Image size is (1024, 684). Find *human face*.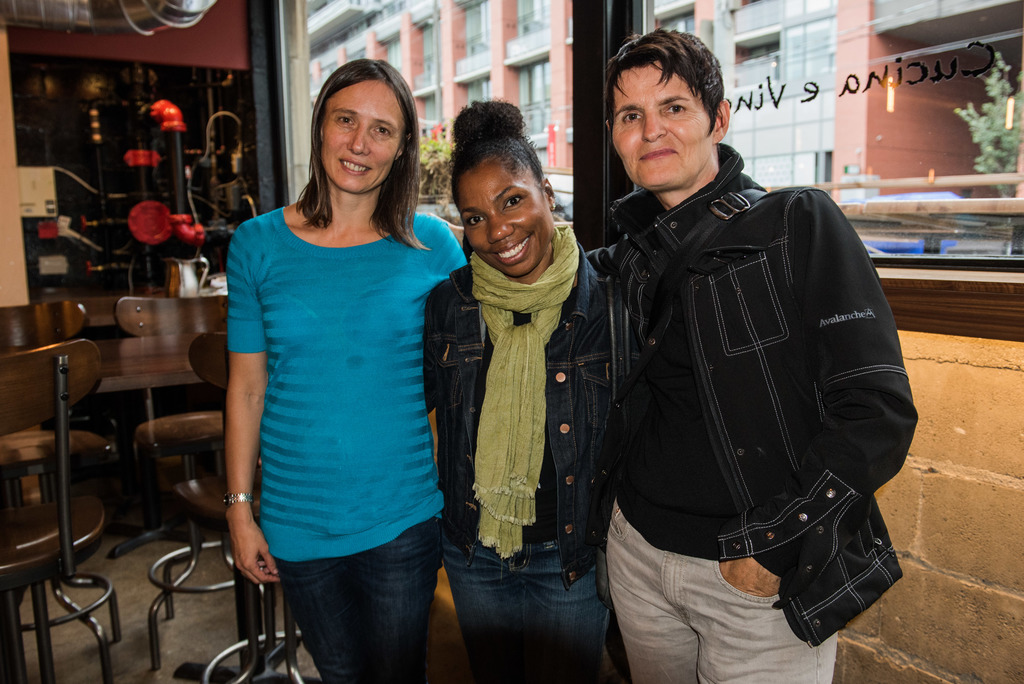
460/166/552/273.
